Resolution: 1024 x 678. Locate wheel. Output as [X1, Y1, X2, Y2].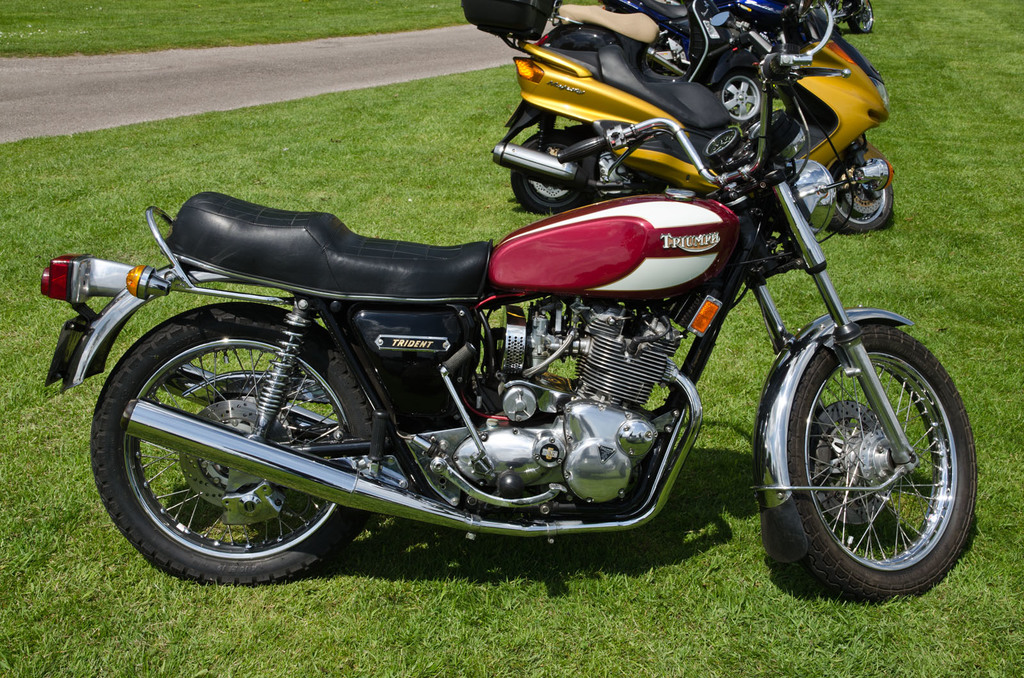
[850, 0, 874, 35].
